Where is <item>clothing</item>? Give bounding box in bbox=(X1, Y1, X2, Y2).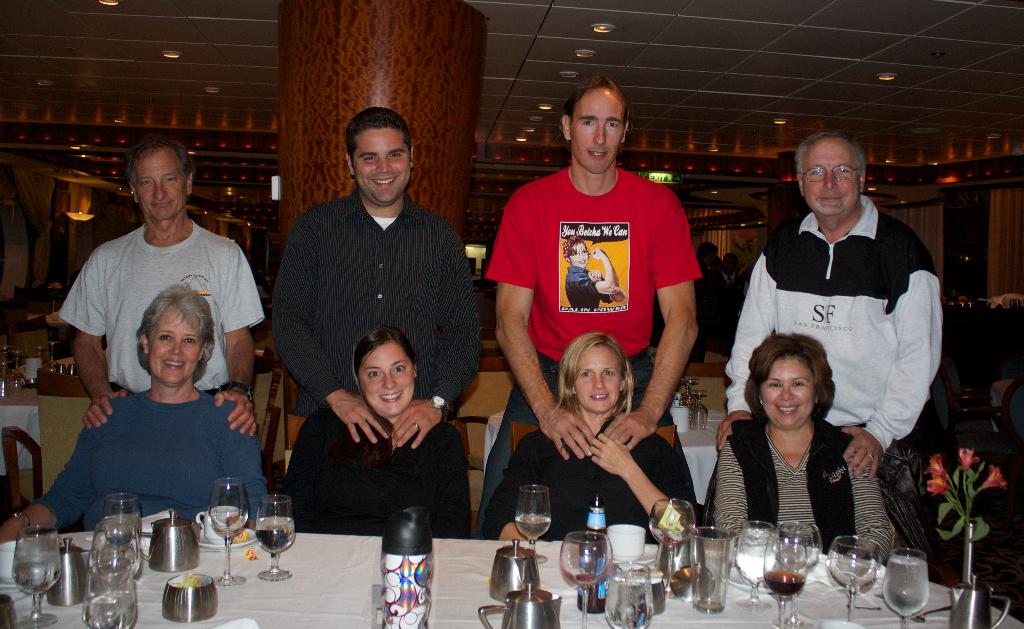
bbox=(291, 168, 488, 415).
